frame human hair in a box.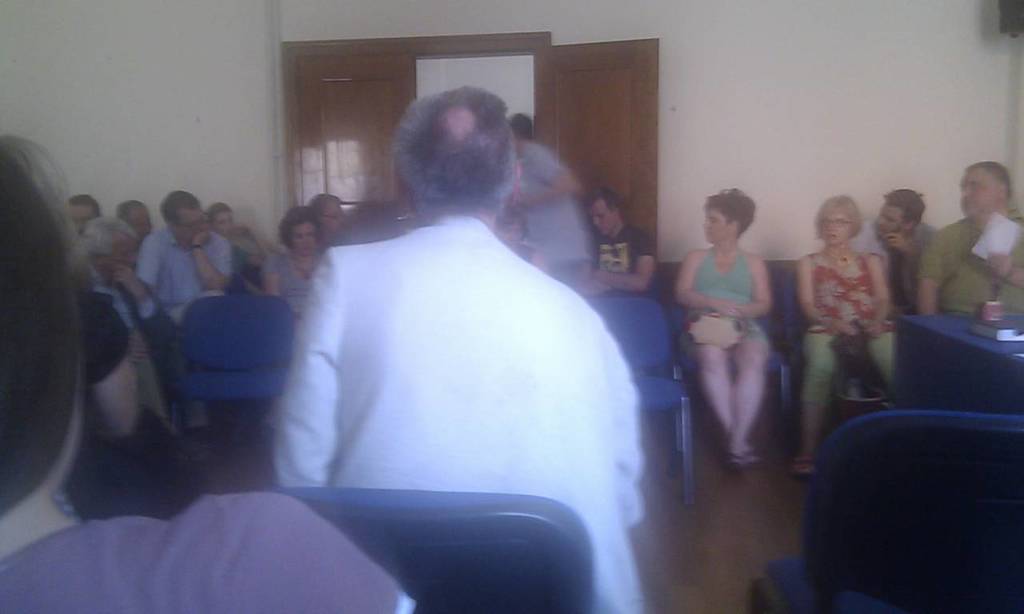
x1=969, y1=158, x2=1014, y2=204.
